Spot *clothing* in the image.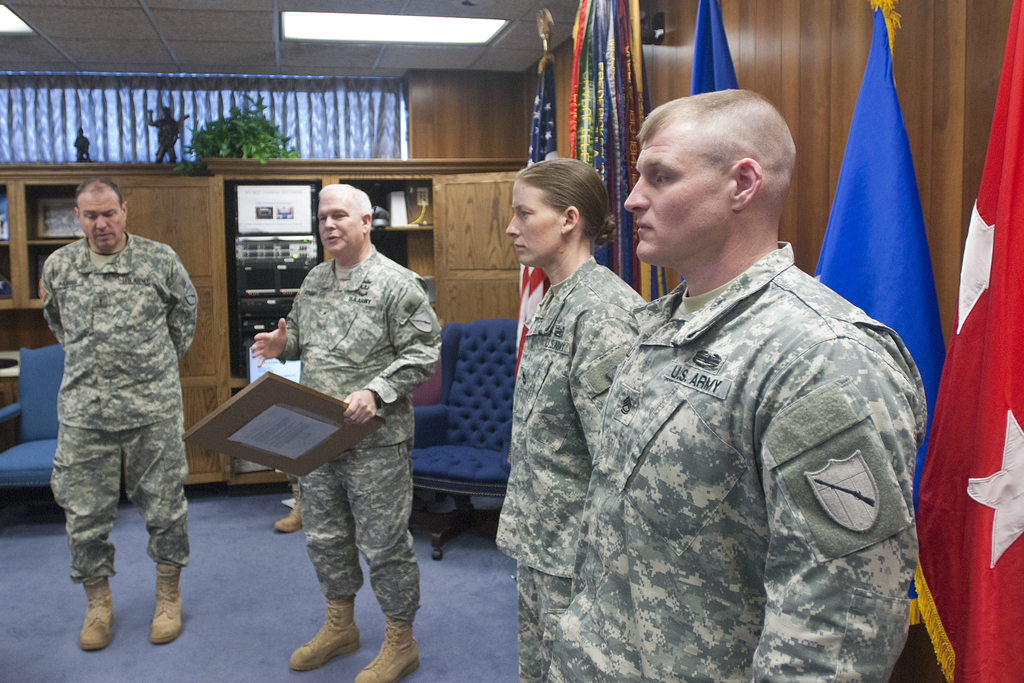
*clothing* found at (x1=275, y1=250, x2=443, y2=449).
